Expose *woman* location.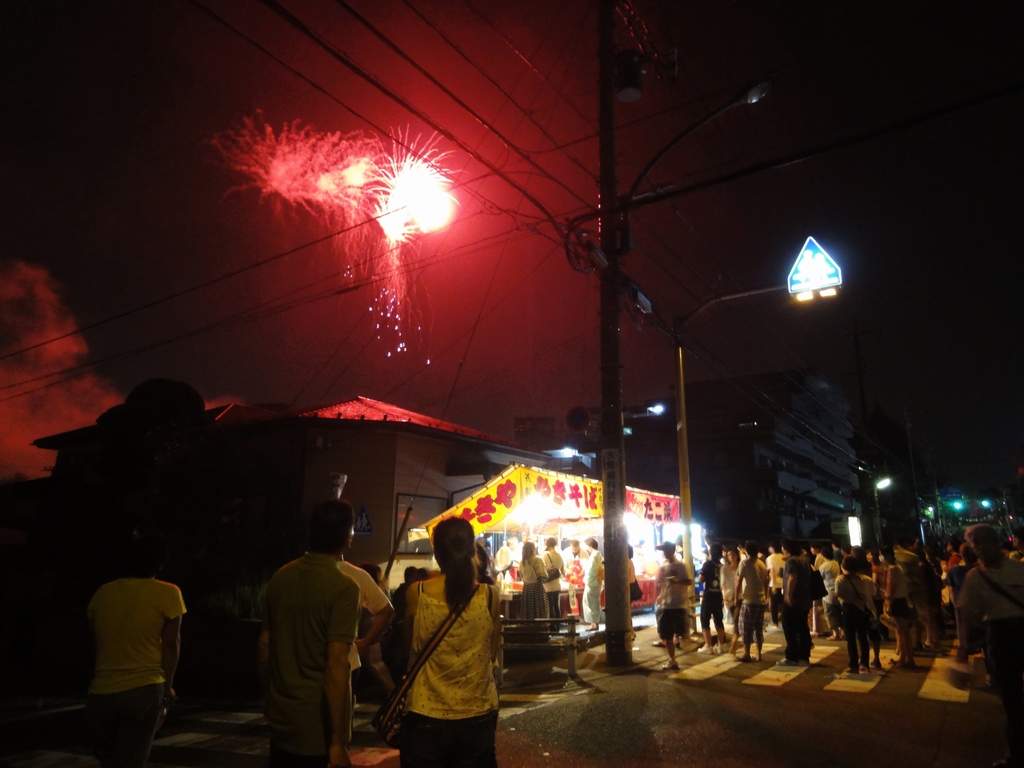
Exposed at bbox=(382, 506, 501, 763).
